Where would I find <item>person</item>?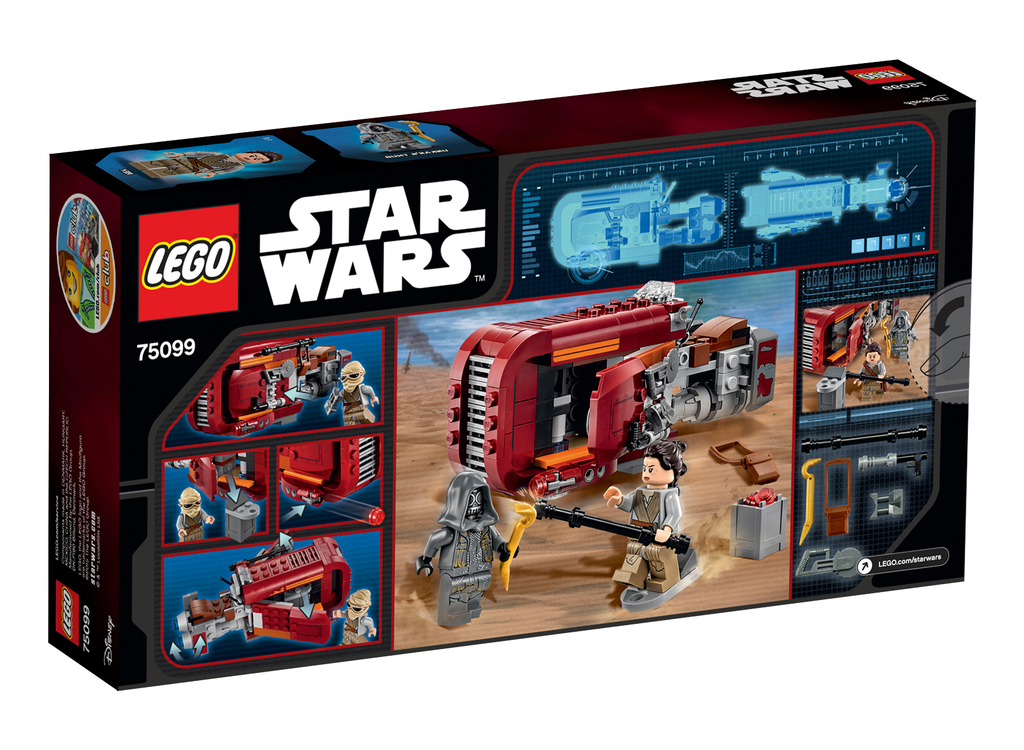
At 175/490/211/541.
